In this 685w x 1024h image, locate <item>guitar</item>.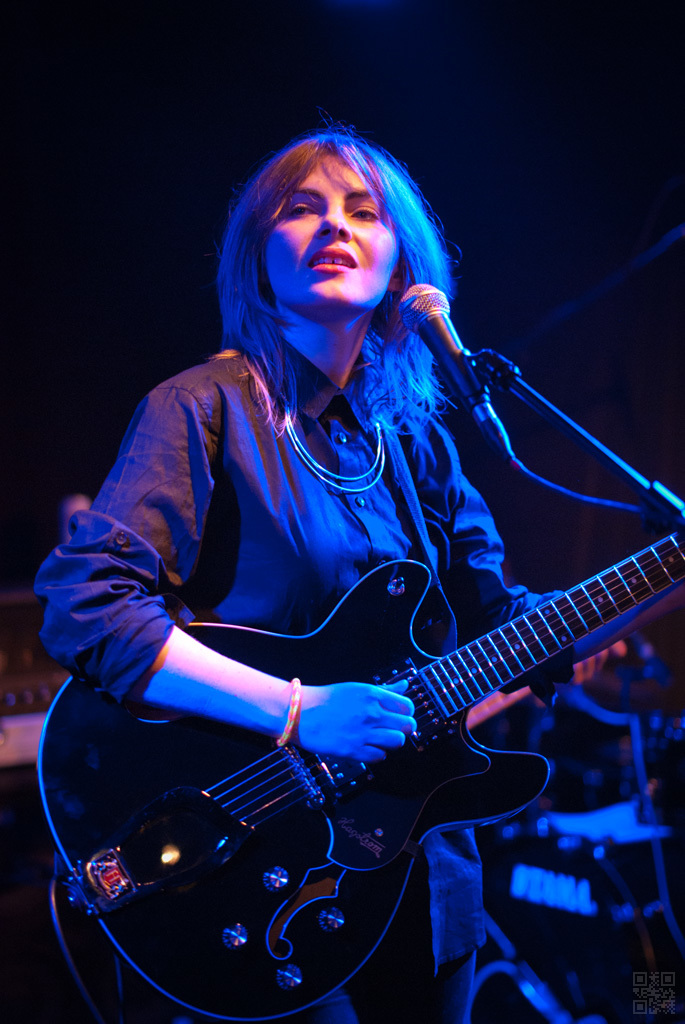
Bounding box: [92, 497, 684, 951].
